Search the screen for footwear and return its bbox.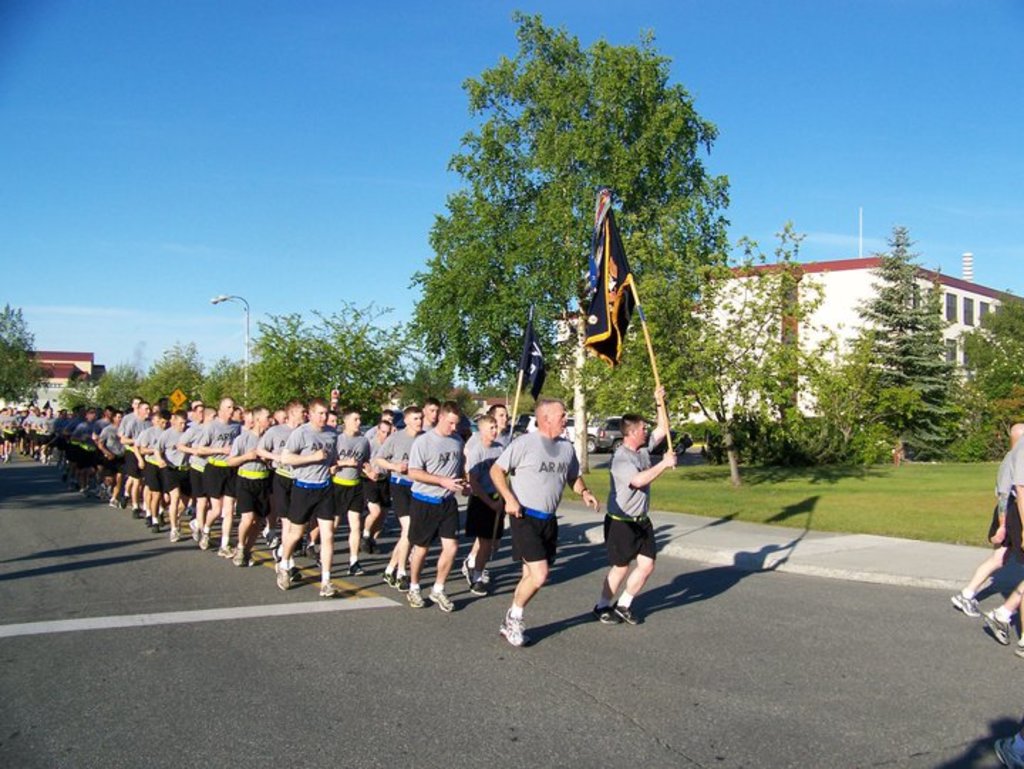
Found: rect(149, 522, 161, 534).
